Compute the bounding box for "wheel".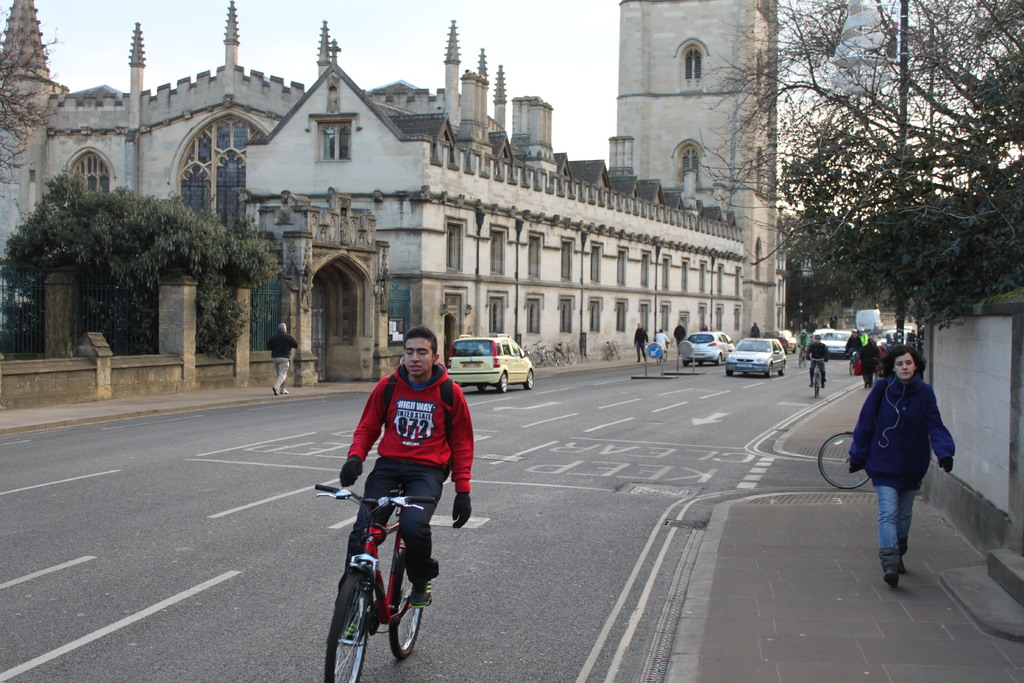
(left=523, top=368, right=536, bottom=388).
